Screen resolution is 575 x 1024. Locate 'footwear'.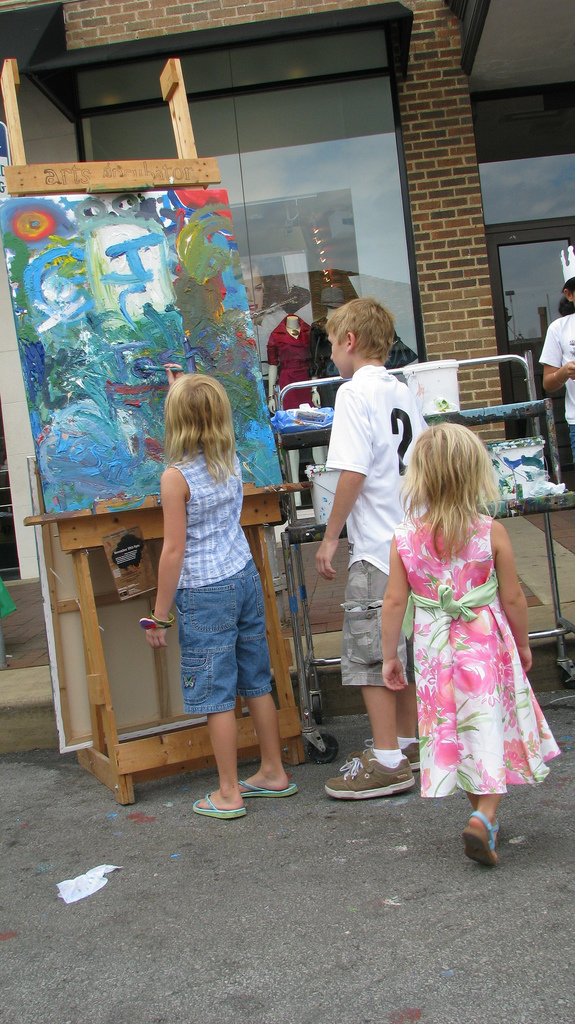
BBox(188, 789, 248, 821).
